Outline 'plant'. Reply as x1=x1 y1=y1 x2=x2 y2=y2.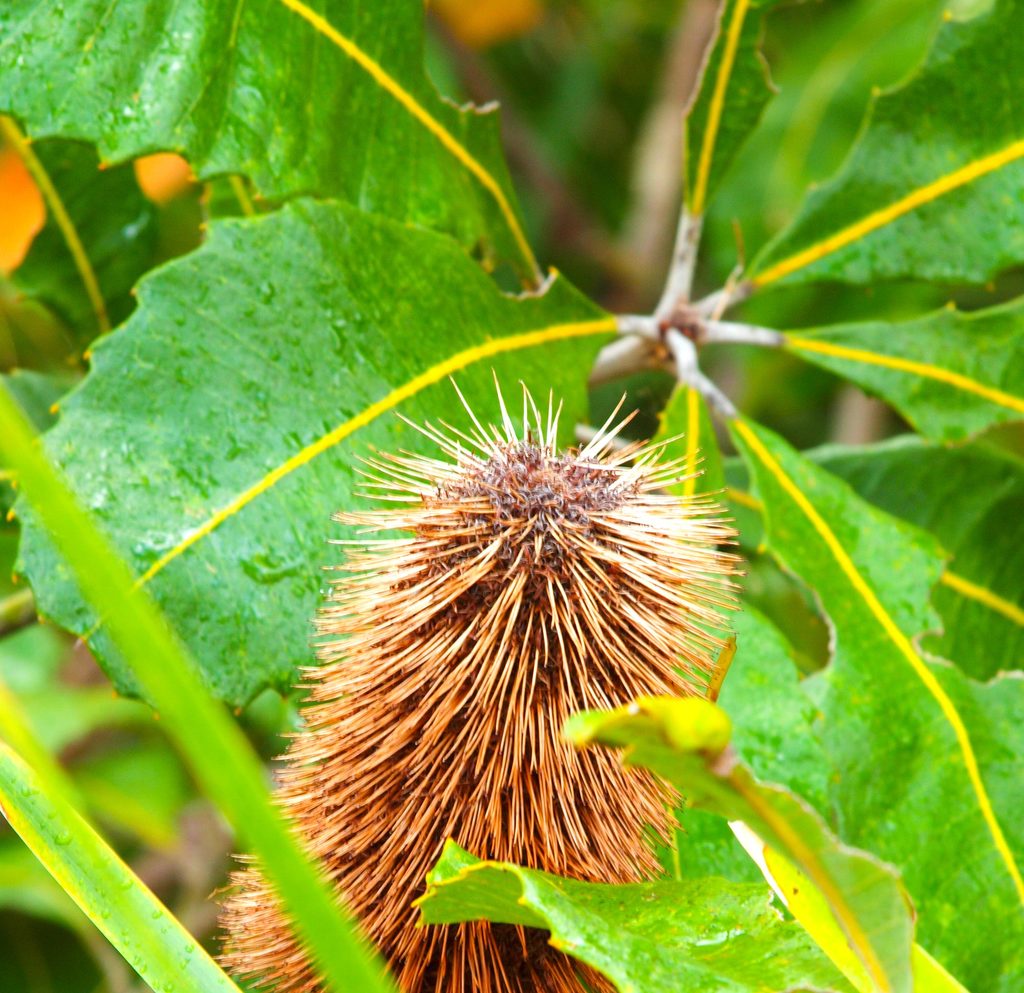
x1=0 y1=0 x2=1023 y2=992.
